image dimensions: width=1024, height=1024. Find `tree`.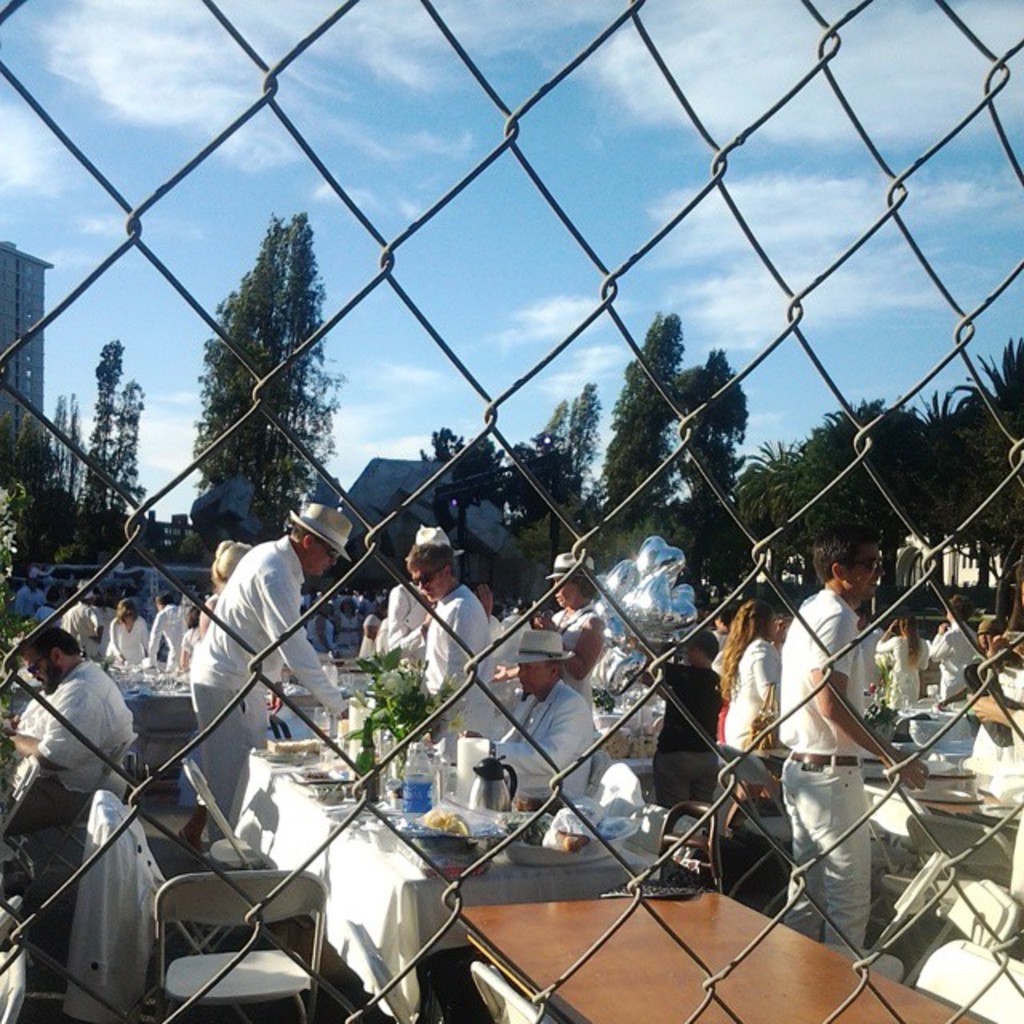
[0,405,54,568].
